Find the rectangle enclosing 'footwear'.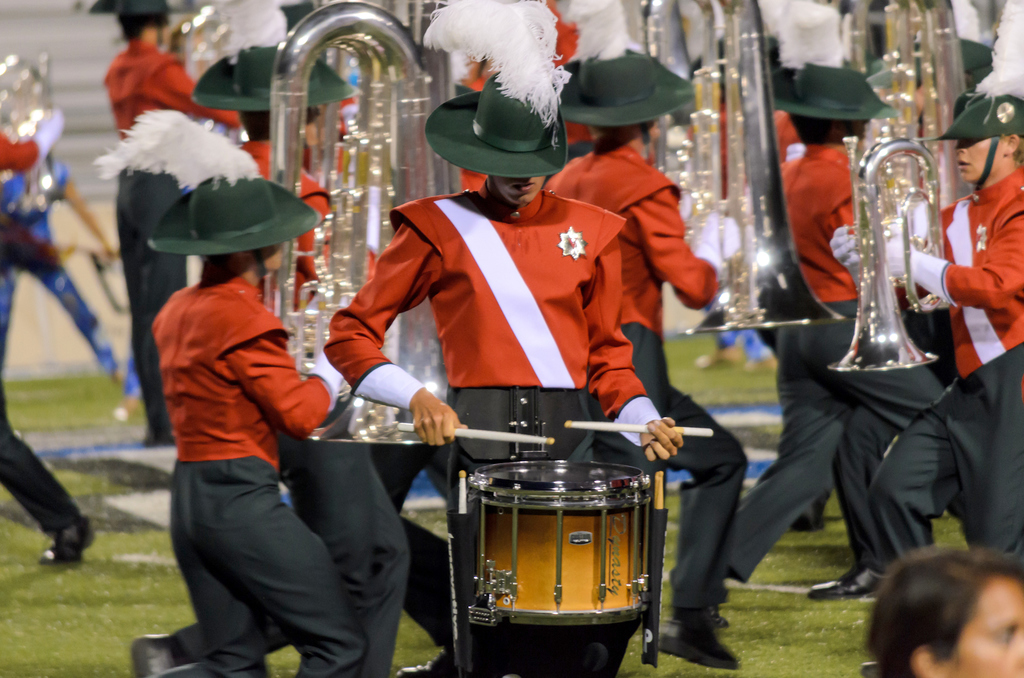
(810,563,886,599).
